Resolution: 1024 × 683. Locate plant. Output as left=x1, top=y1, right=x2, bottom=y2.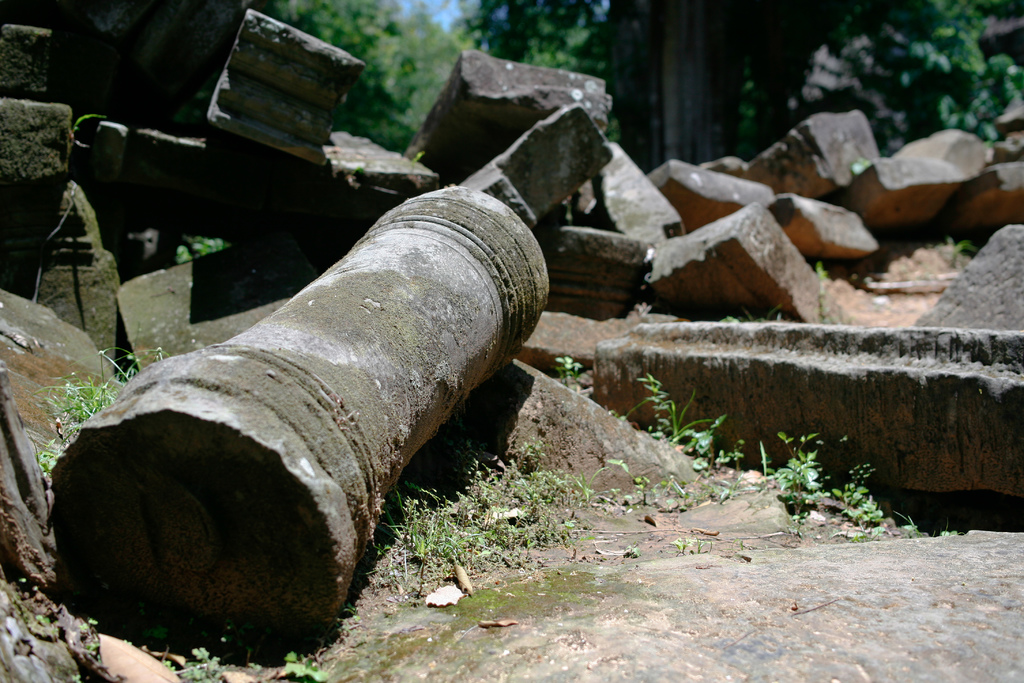
left=764, top=427, right=828, bottom=523.
